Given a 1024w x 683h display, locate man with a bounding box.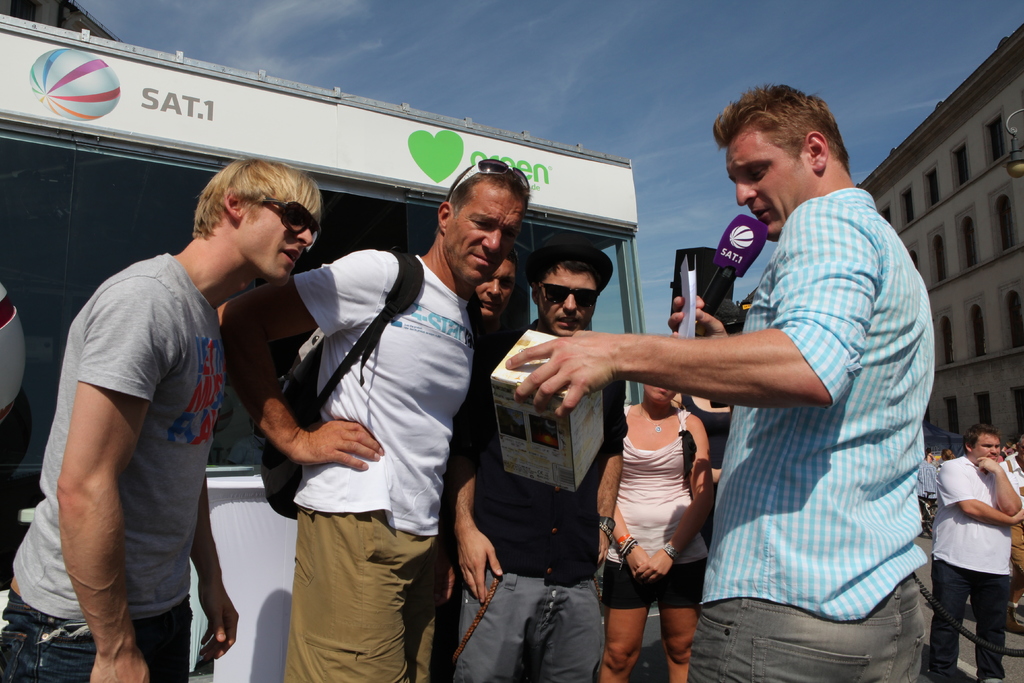
Located: locate(926, 420, 1021, 682).
